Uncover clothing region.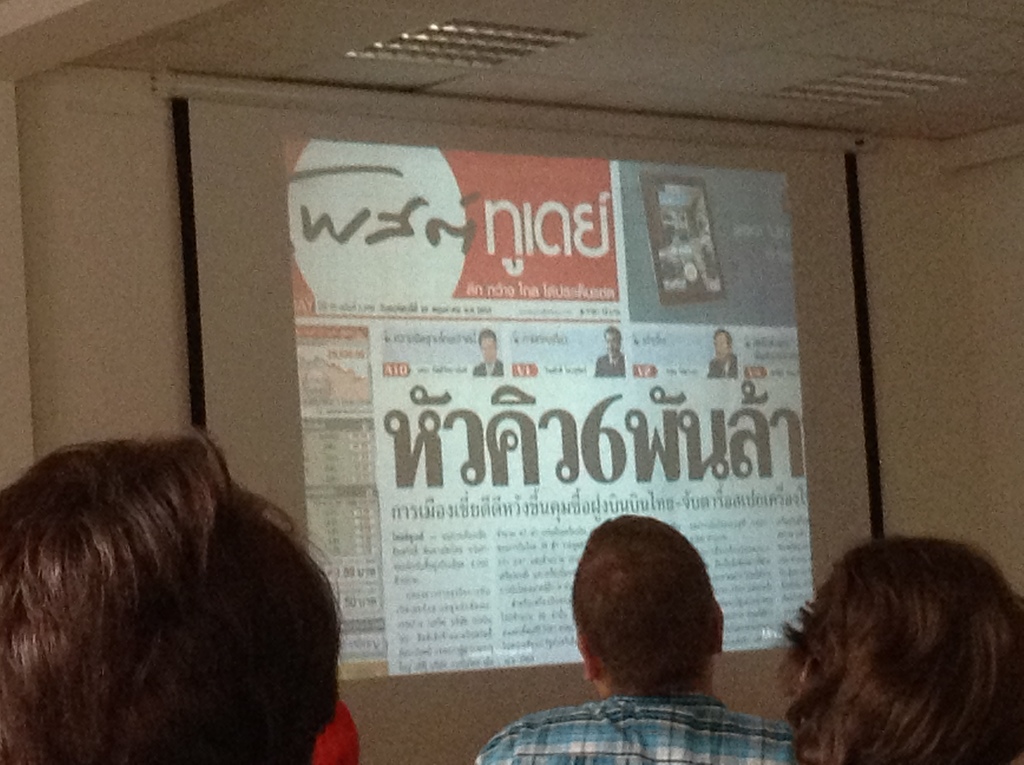
Uncovered: box(587, 351, 637, 378).
